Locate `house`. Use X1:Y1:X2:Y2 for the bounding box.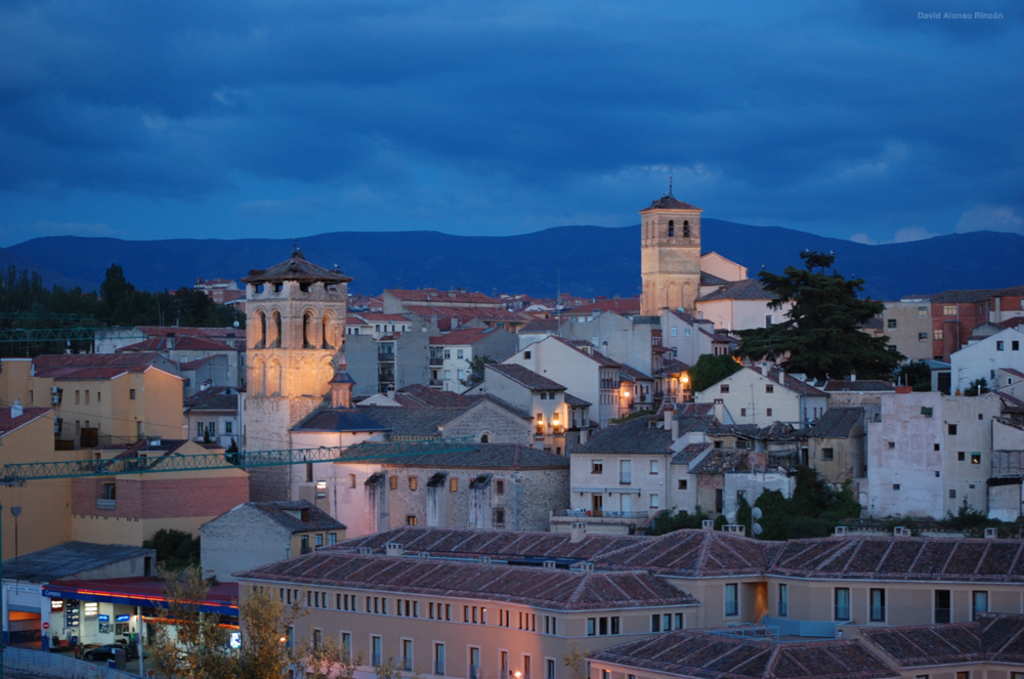
384:281:551:339.
